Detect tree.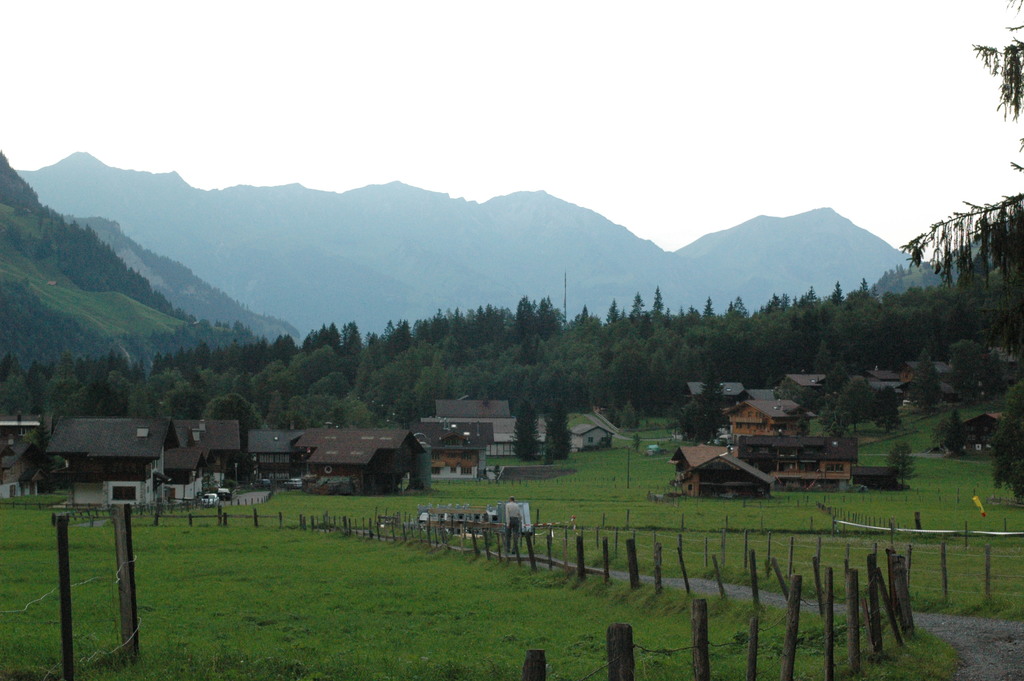
Detected at select_region(698, 369, 728, 411).
